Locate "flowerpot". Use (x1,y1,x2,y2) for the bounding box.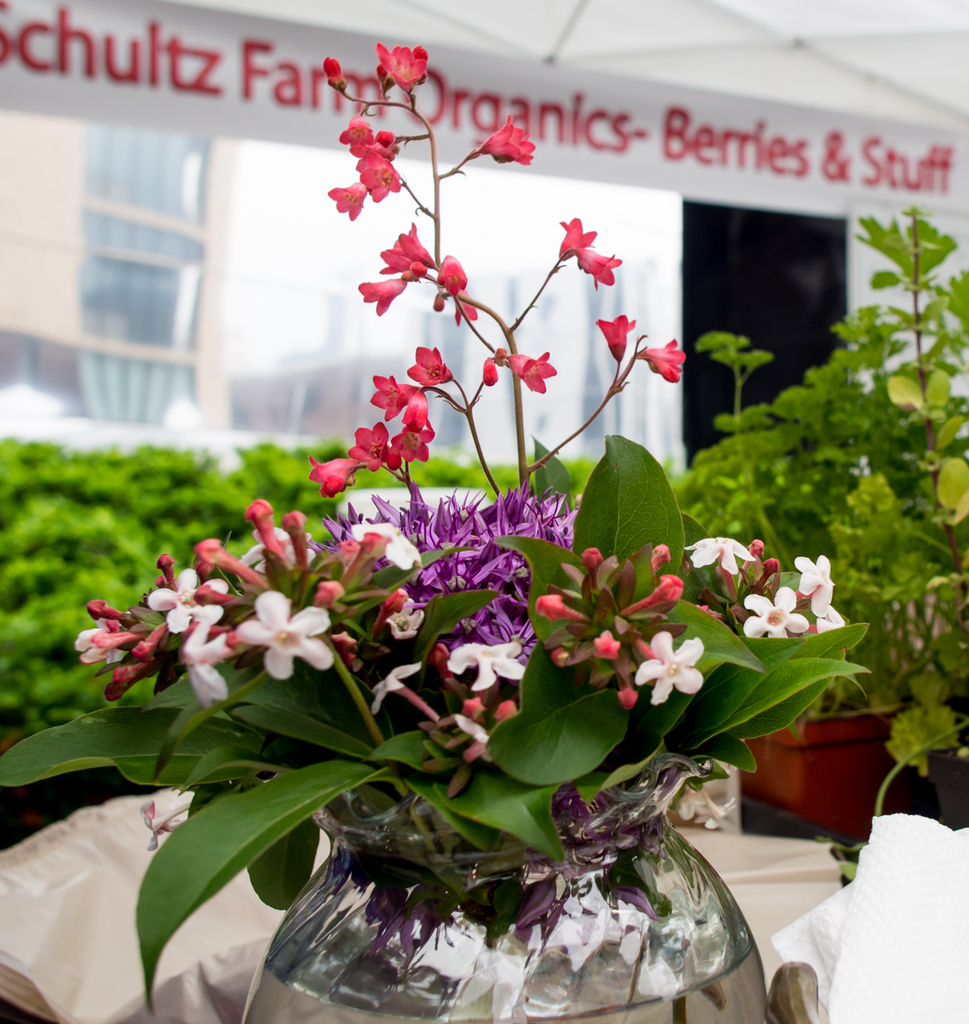
(919,691,968,832).
